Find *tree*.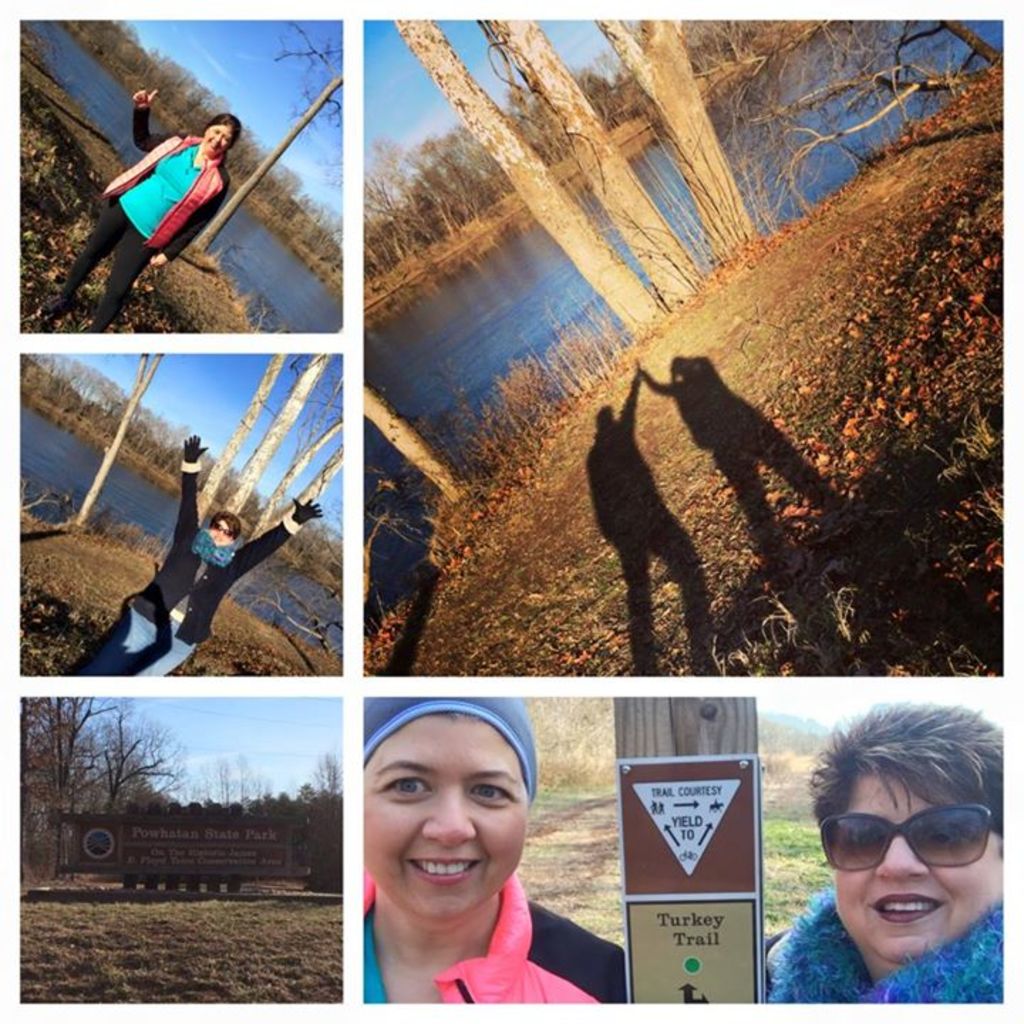
1, 683, 186, 866.
